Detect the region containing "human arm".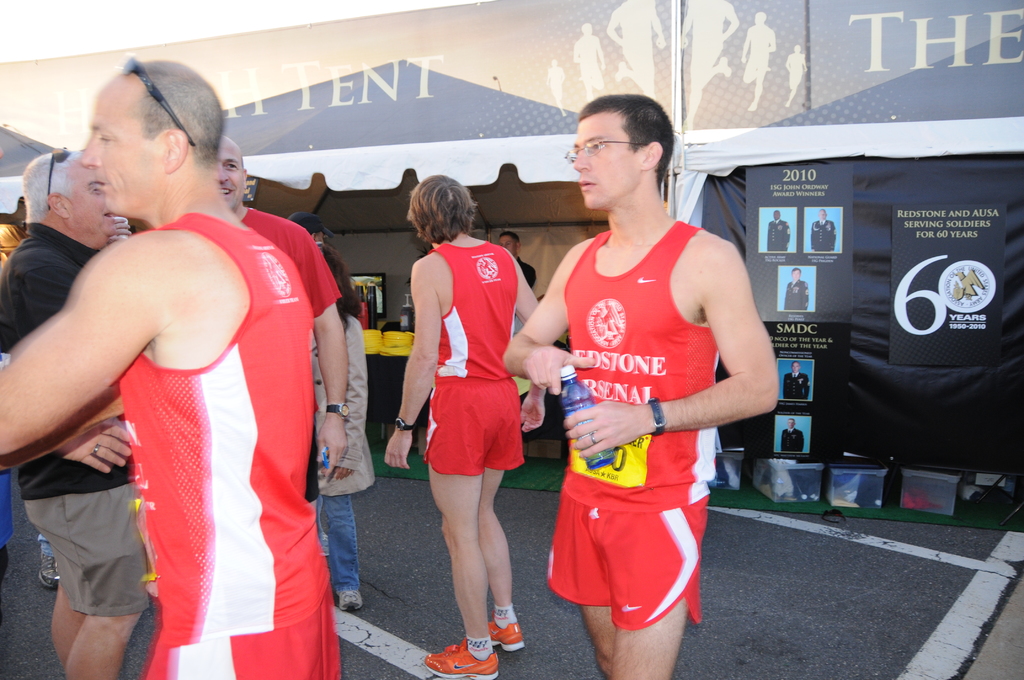
pyautogui.locateOnScreen(291, 224, 359, 480).
